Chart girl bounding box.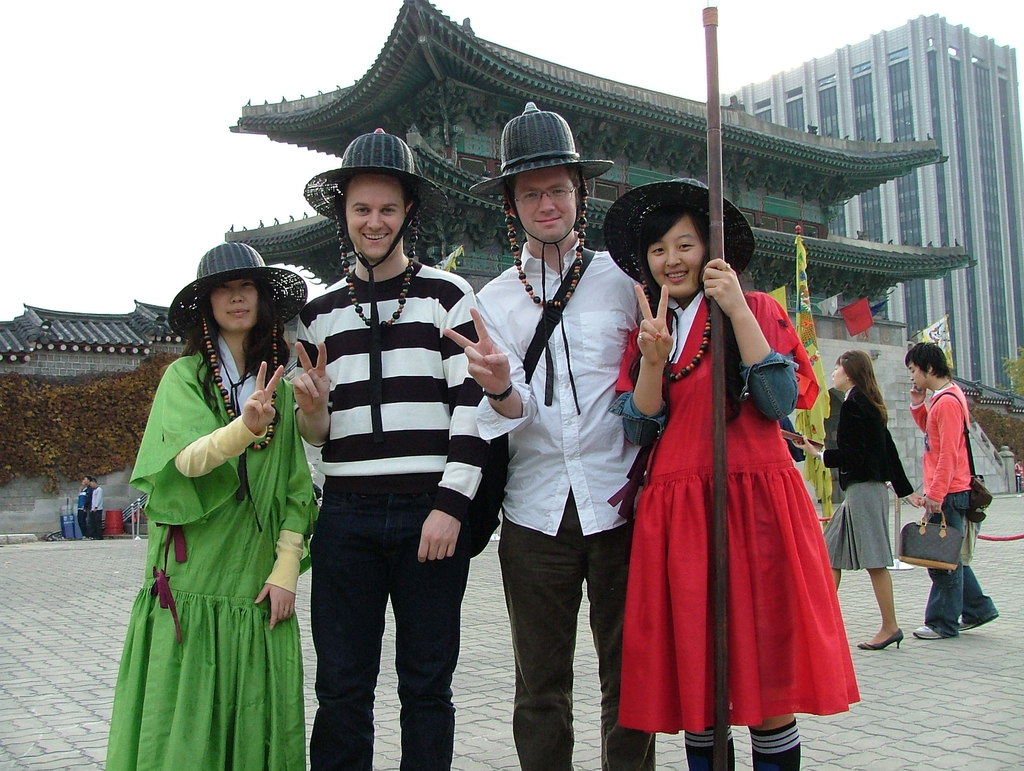
Charted: crop(602, 179, 862, 770).
